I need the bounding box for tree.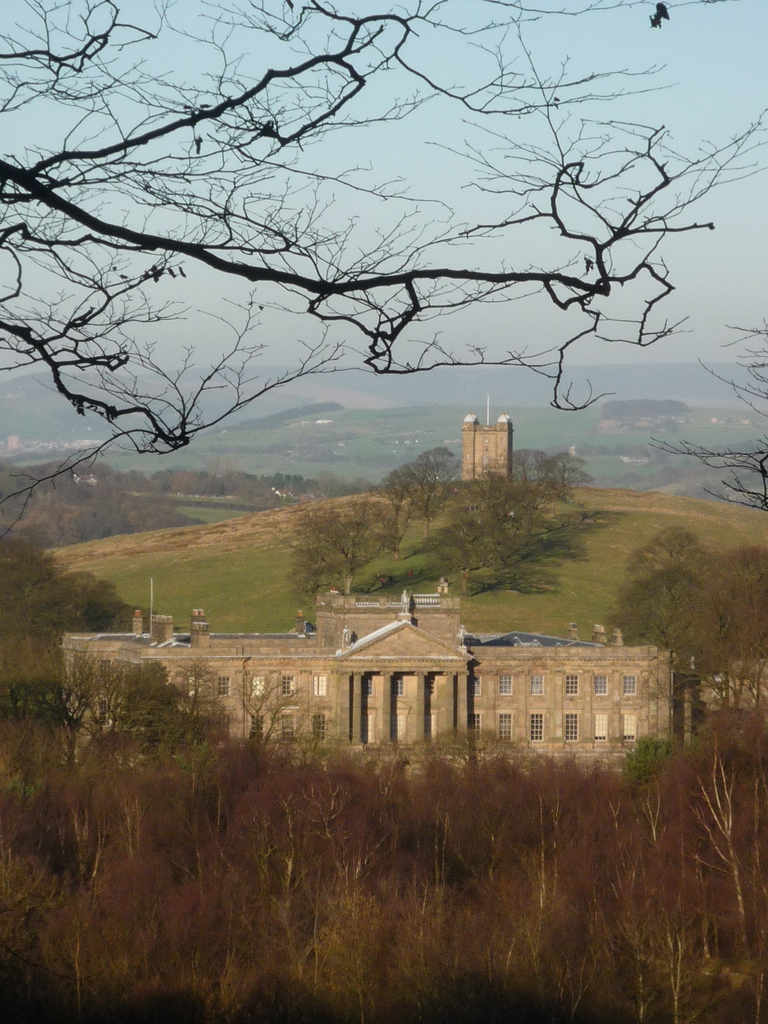
Here it is: crop(502, 450, 598, 497).
